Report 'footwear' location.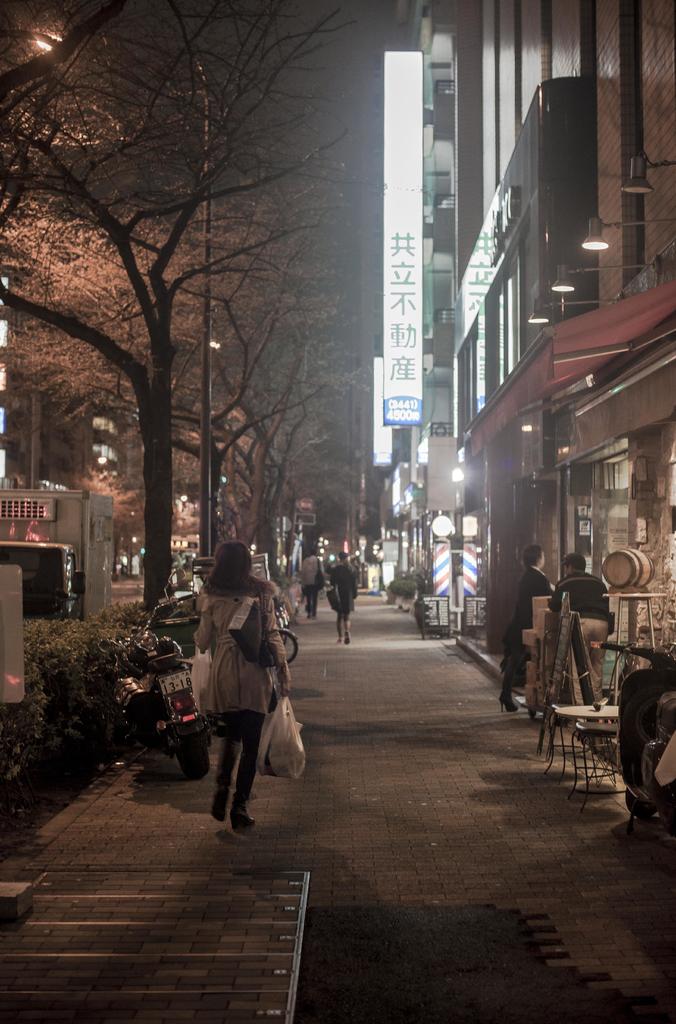
Report: BBox(228, 765, 261, 825).
